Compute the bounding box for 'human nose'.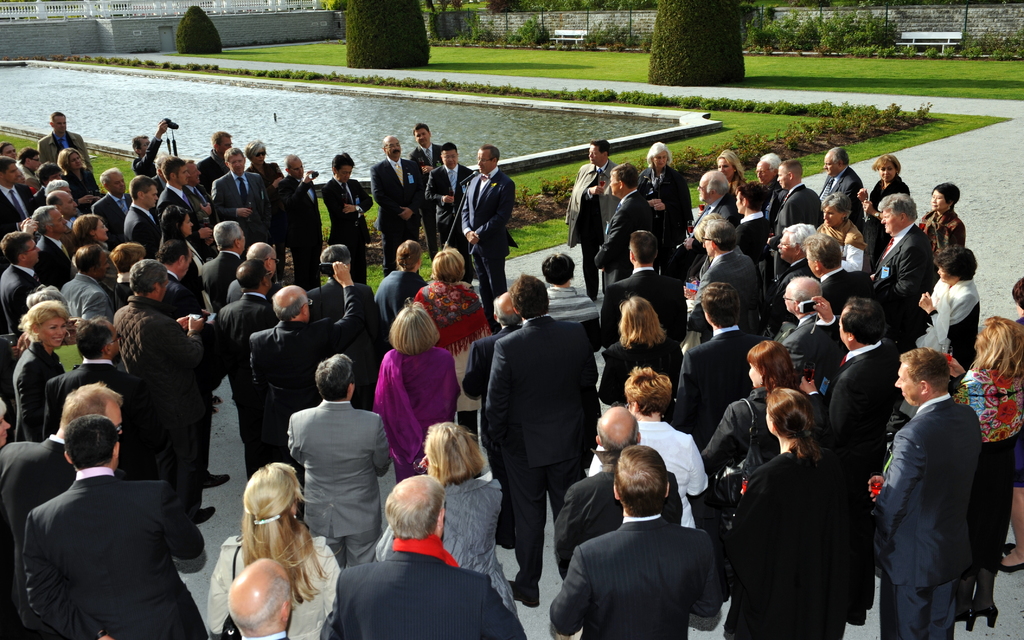
<region>721, 167, 724, 171</region>.
